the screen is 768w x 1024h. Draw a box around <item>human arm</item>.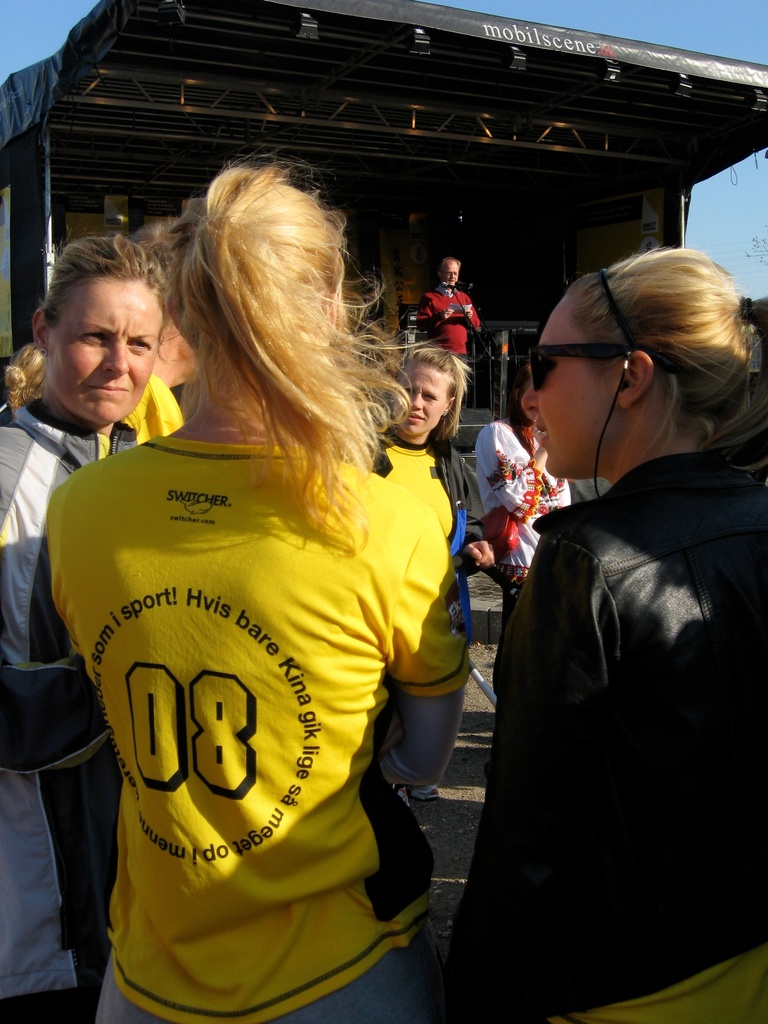
x1=458 y1=474 x2=487 y2=570.
